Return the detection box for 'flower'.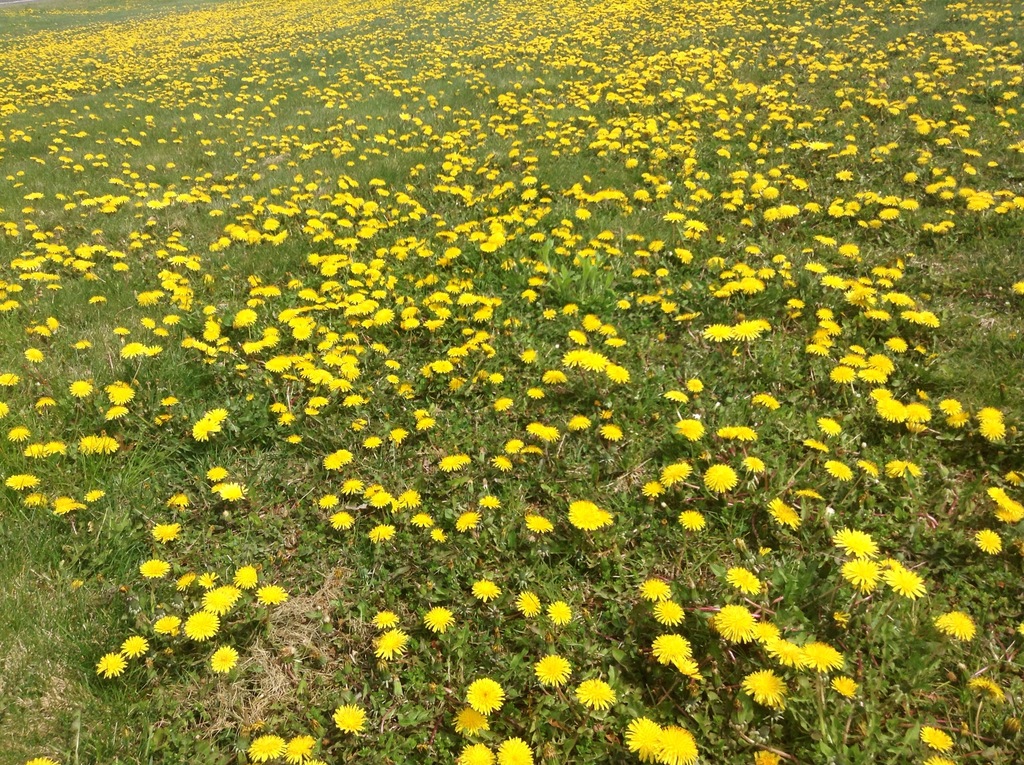
x1=799 y1=489 x2=828 y2=504.
